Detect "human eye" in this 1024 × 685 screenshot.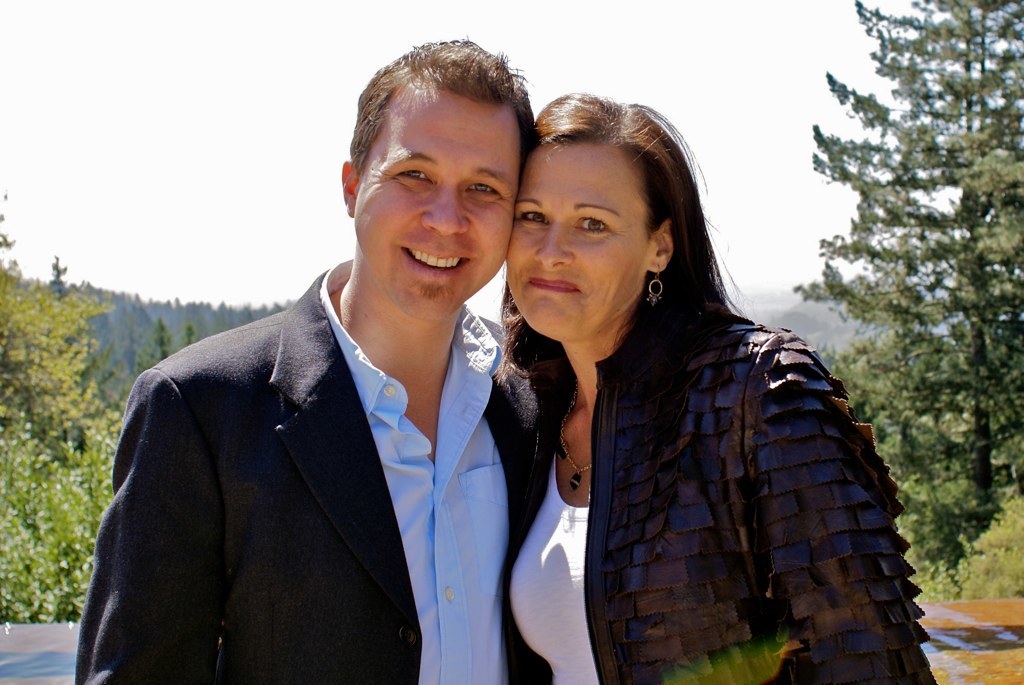
Detection: [514,204,551,229].
